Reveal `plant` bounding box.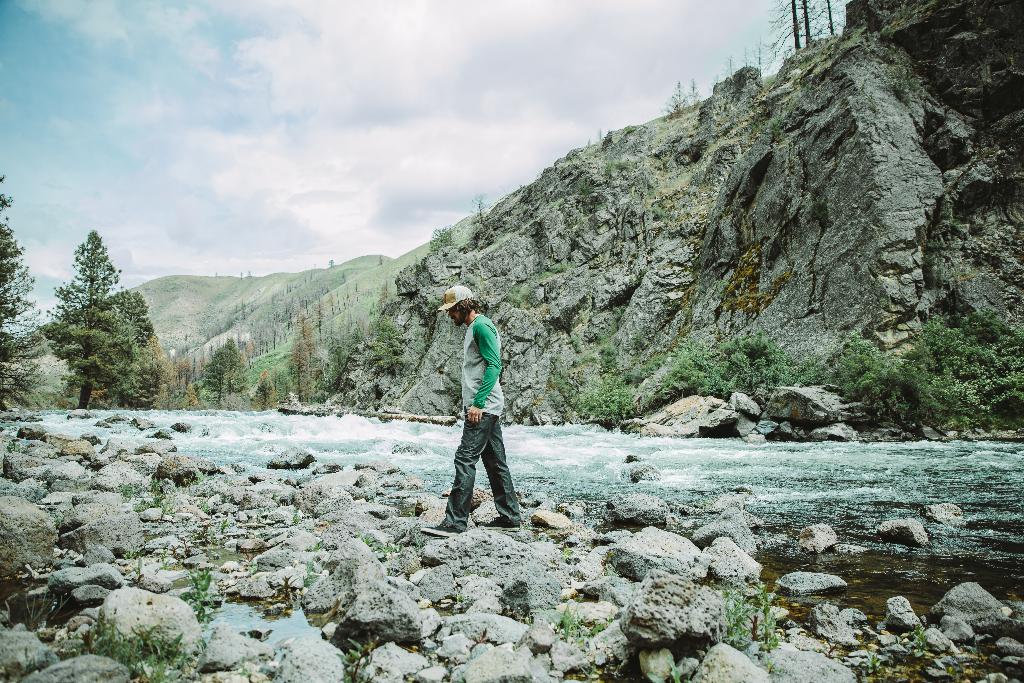
Revealed: 244 561 257 580.
